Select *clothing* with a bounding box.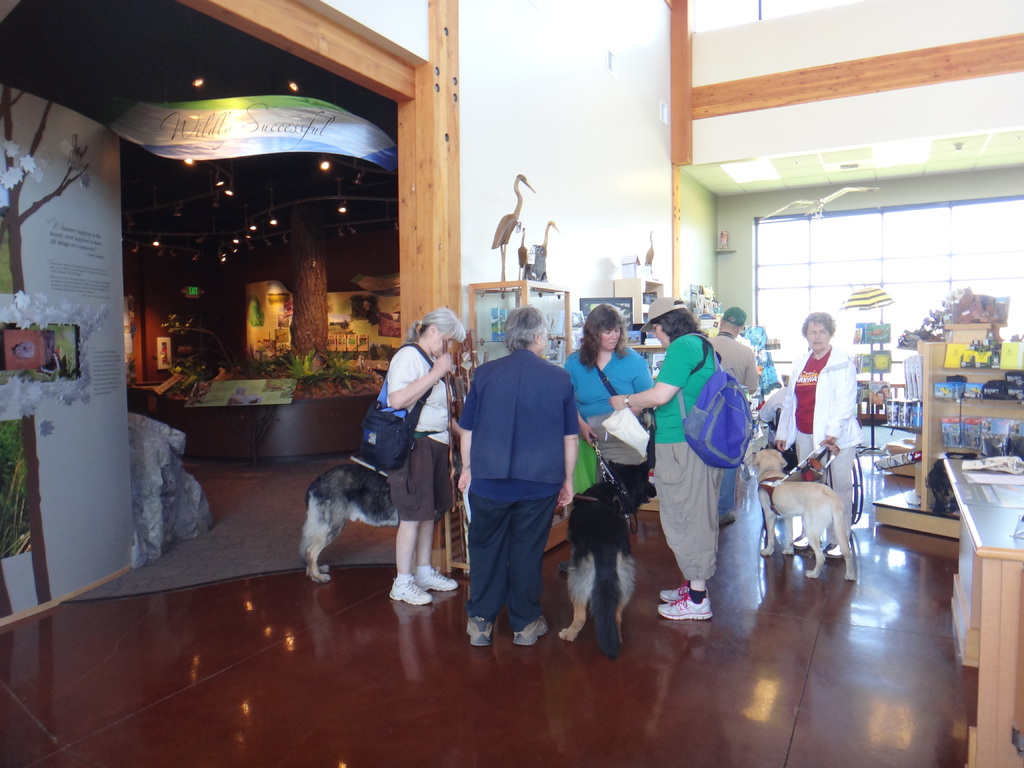
[650,335,721,582].
